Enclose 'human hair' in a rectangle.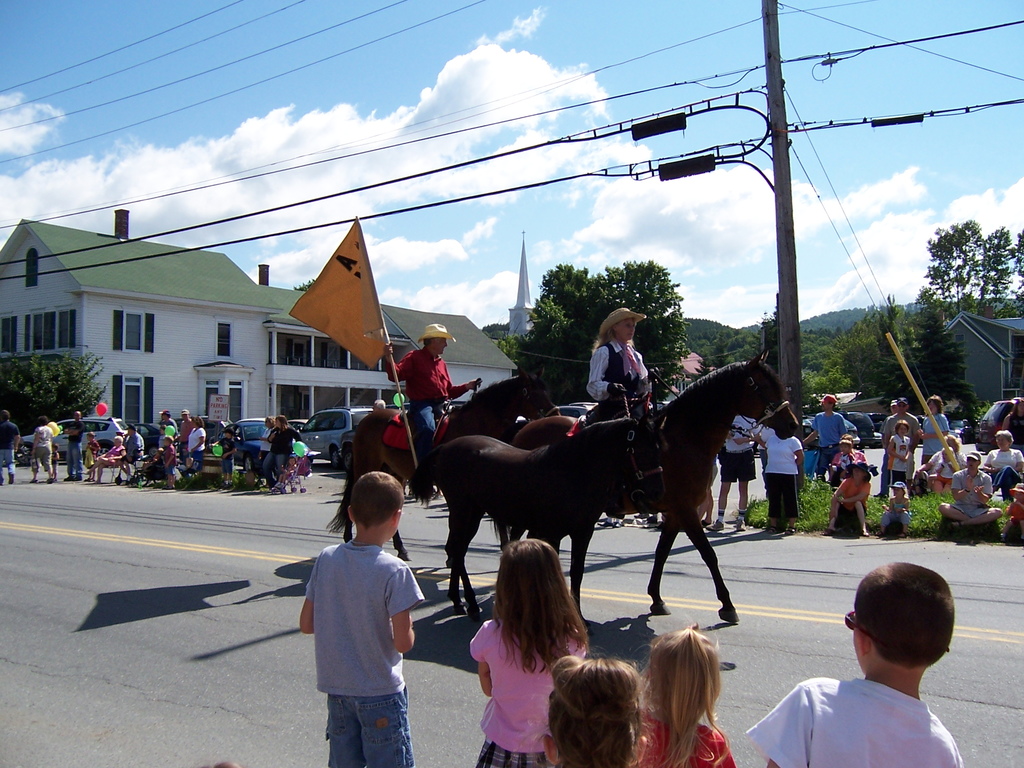
{"x1": 0, "y1": 411, "x2": 10, "y2": 420}.
